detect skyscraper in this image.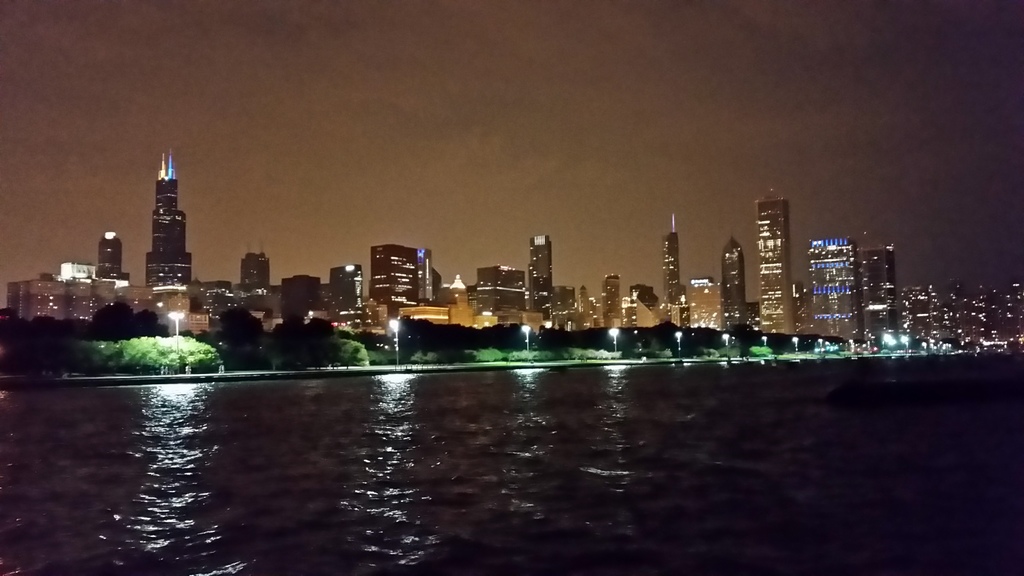
Detection: 146/145/192/304.
